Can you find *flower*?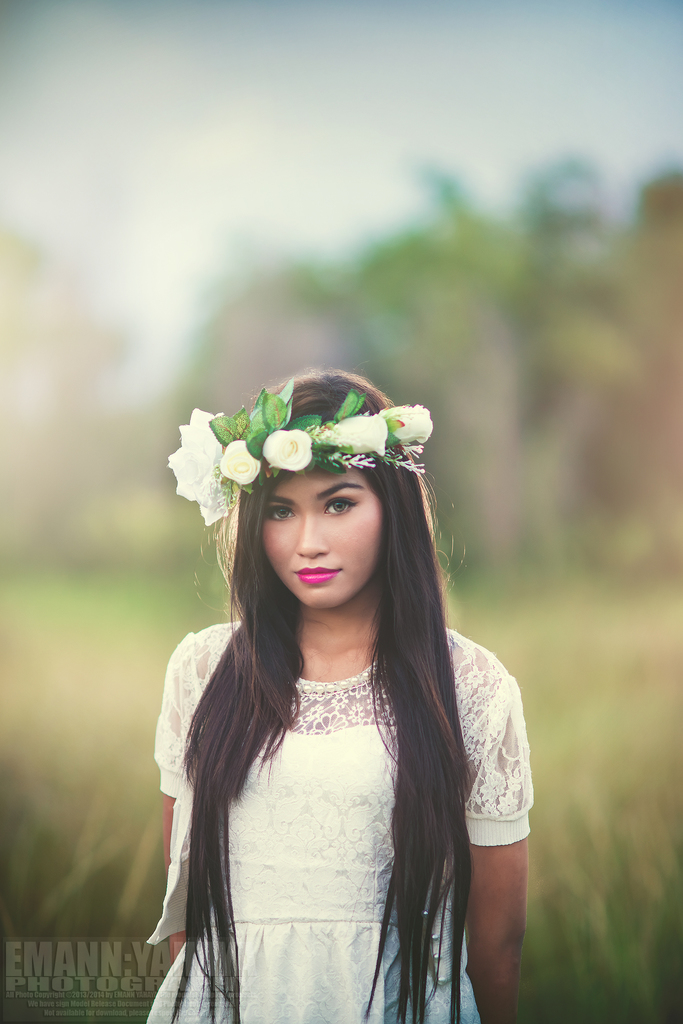
Yes, bounding box: <bbox>265, 428, 318, 476</bbox>.
